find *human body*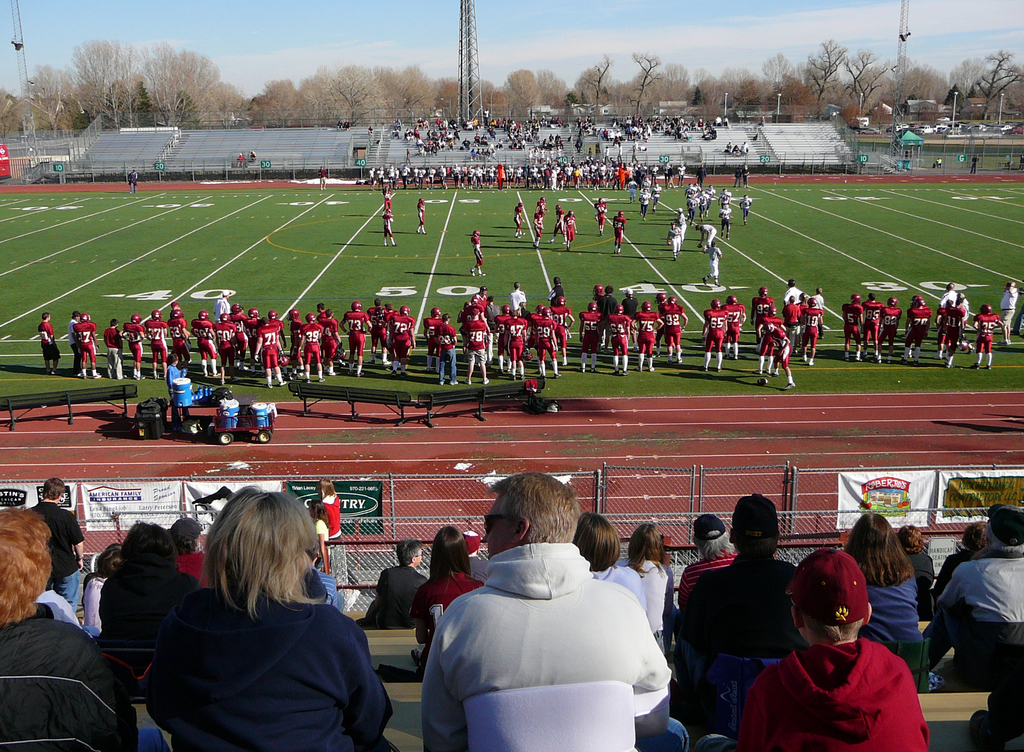
bbox=(514, 205, 524, 242)
